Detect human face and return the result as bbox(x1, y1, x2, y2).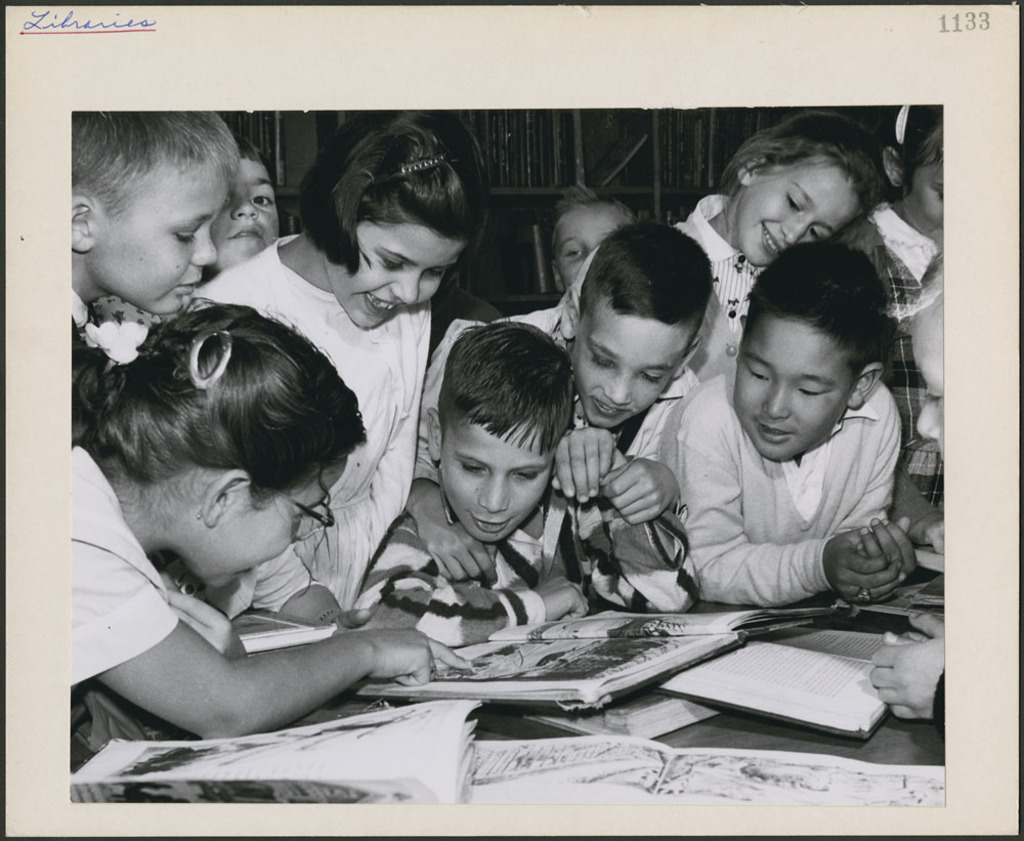
bbox(207, 158, 278, 269).
